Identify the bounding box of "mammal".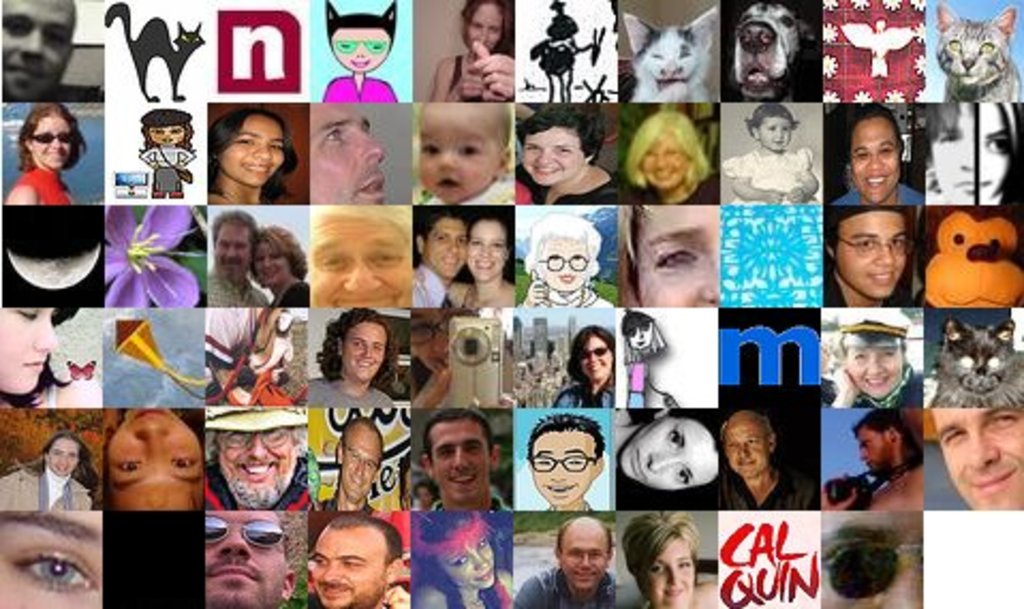
{"left": 618, "top": 519, "right": 718, "bottom": 603}.
